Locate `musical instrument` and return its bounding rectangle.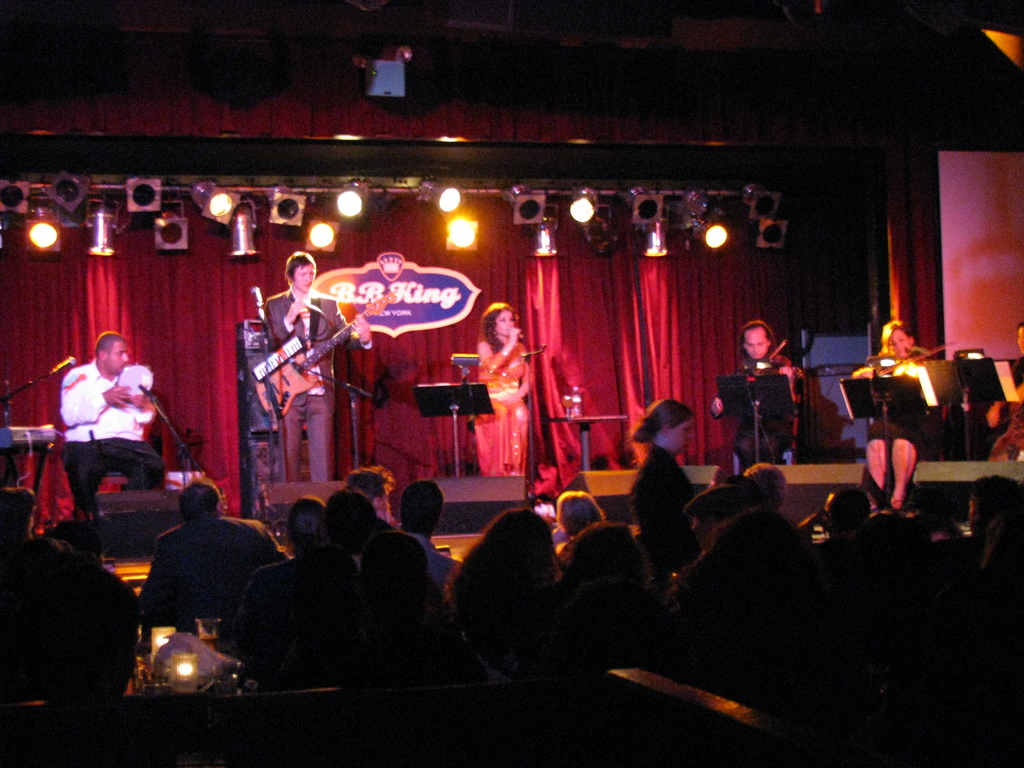
detection(851, 340, 960, 378).
